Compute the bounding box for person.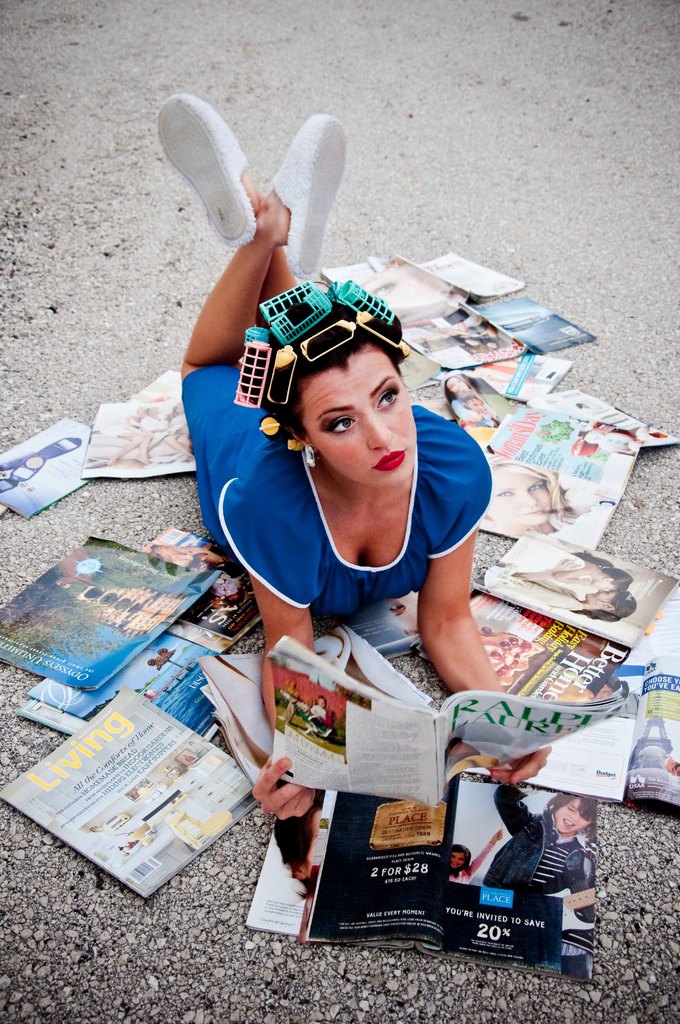
{"x1": 446, "y1": 369, "x2": 505, "y2": 431}.
